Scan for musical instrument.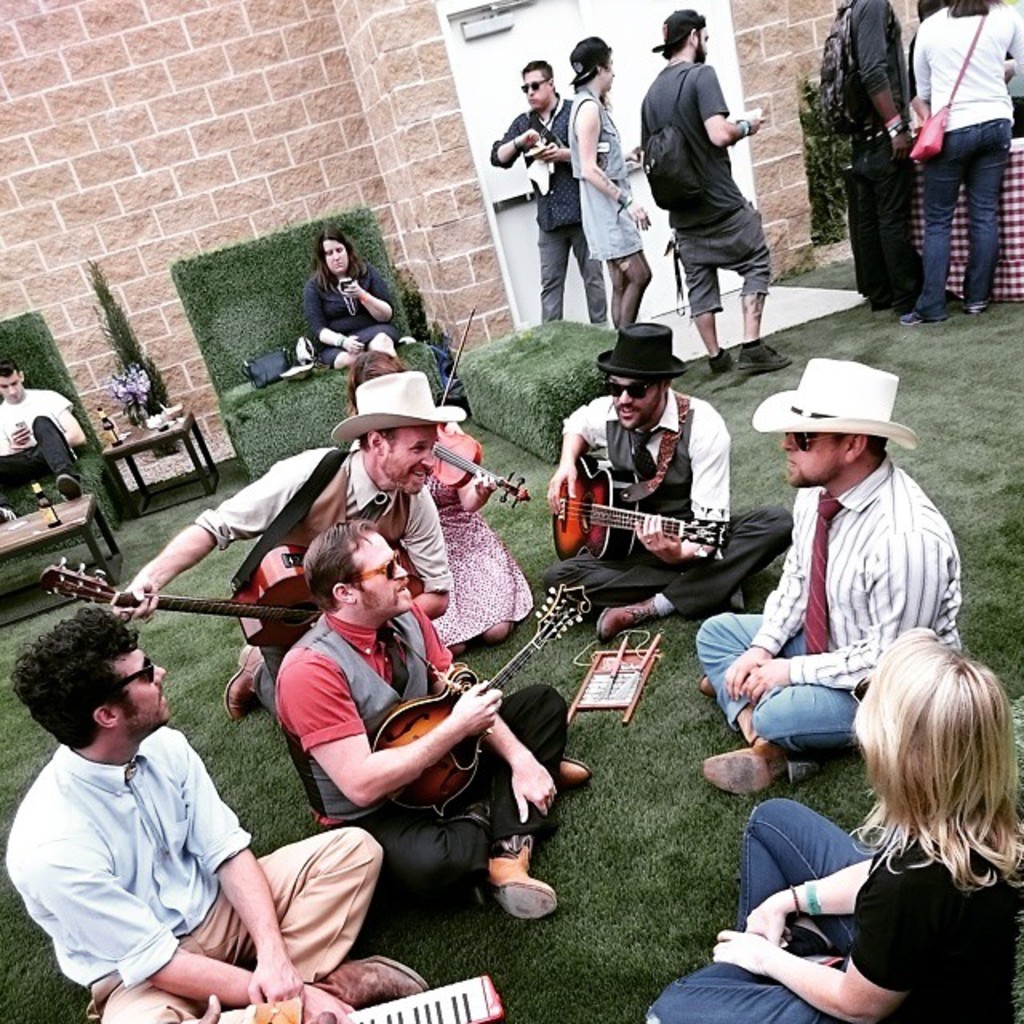
Scan result: box(418, 299, 536, 506).
